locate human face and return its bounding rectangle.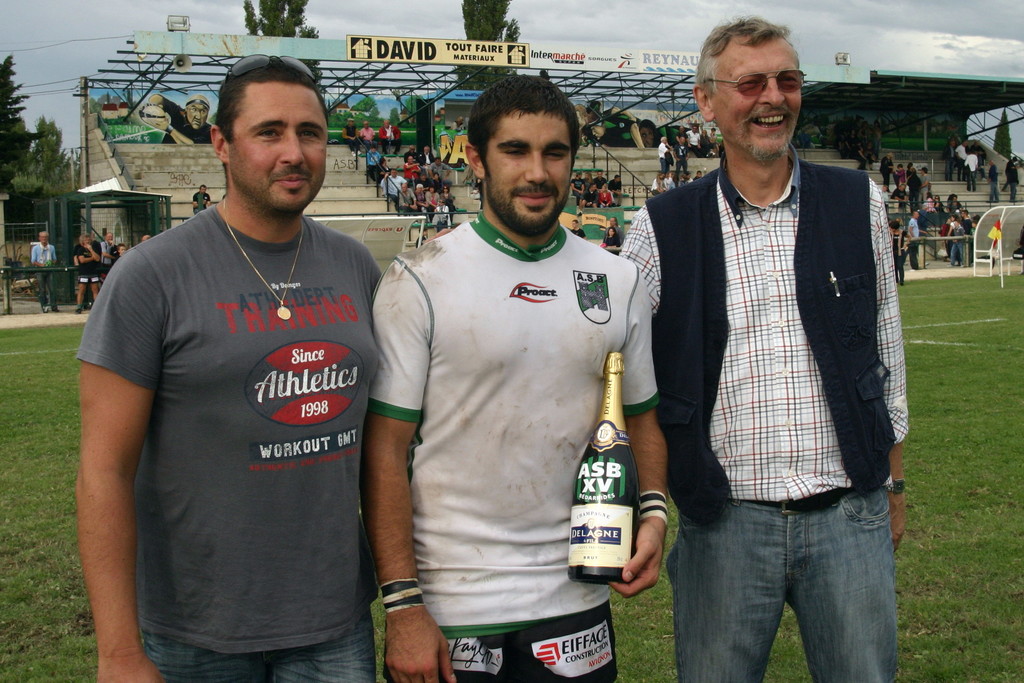
<bbox>229, 85, 325, 211</bbox>.
